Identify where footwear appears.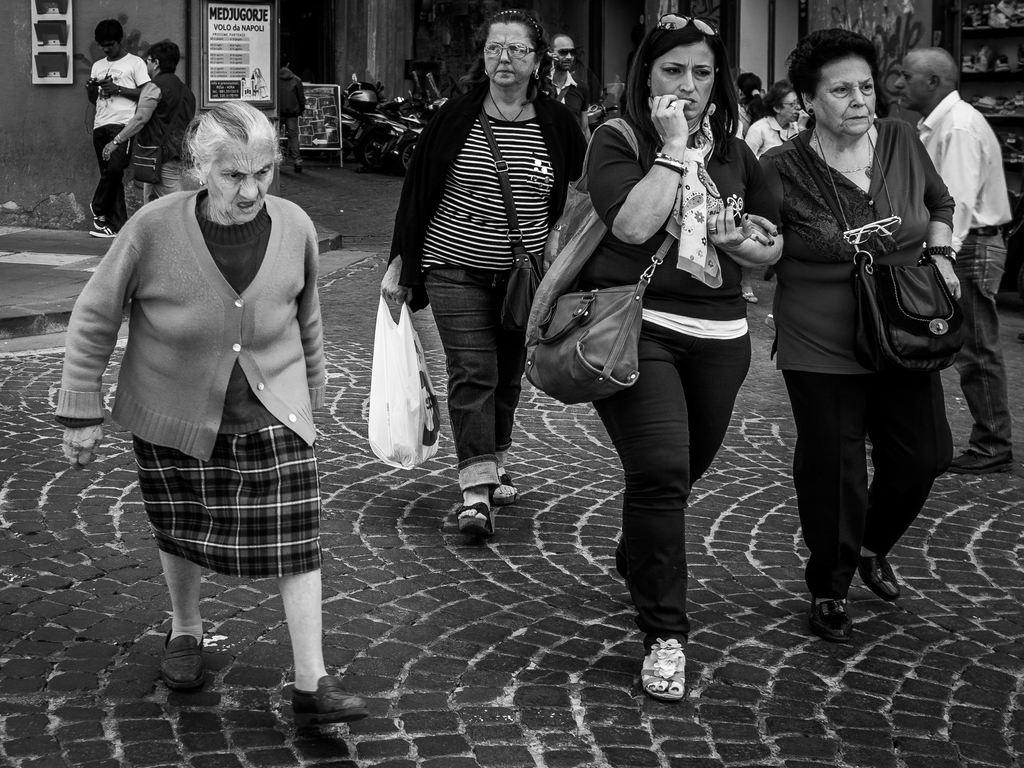
Appears at (left=765, top=265, right=776, bottom=280).
